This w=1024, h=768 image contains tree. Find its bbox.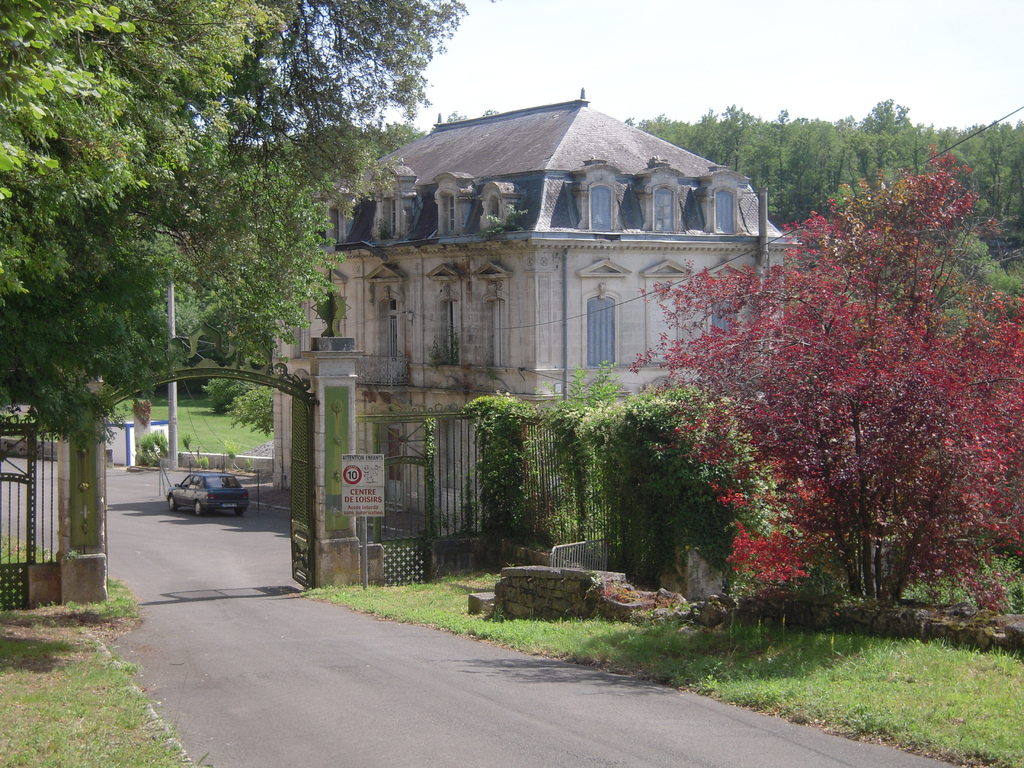
select_region(0, 0, 317, 338).
